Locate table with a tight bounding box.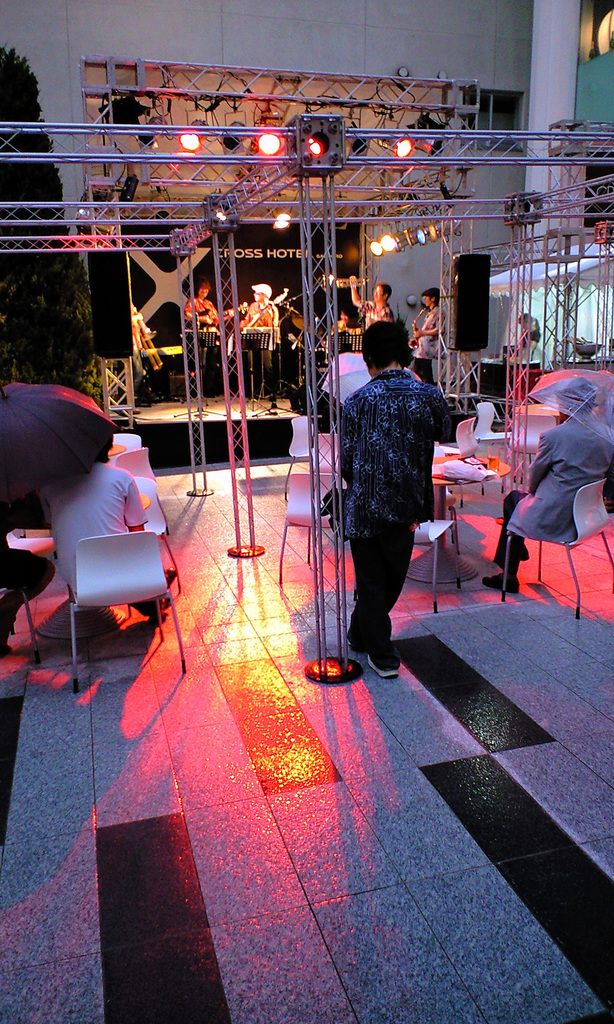
[x1=404, y1=453, x2=513, y2=586].
